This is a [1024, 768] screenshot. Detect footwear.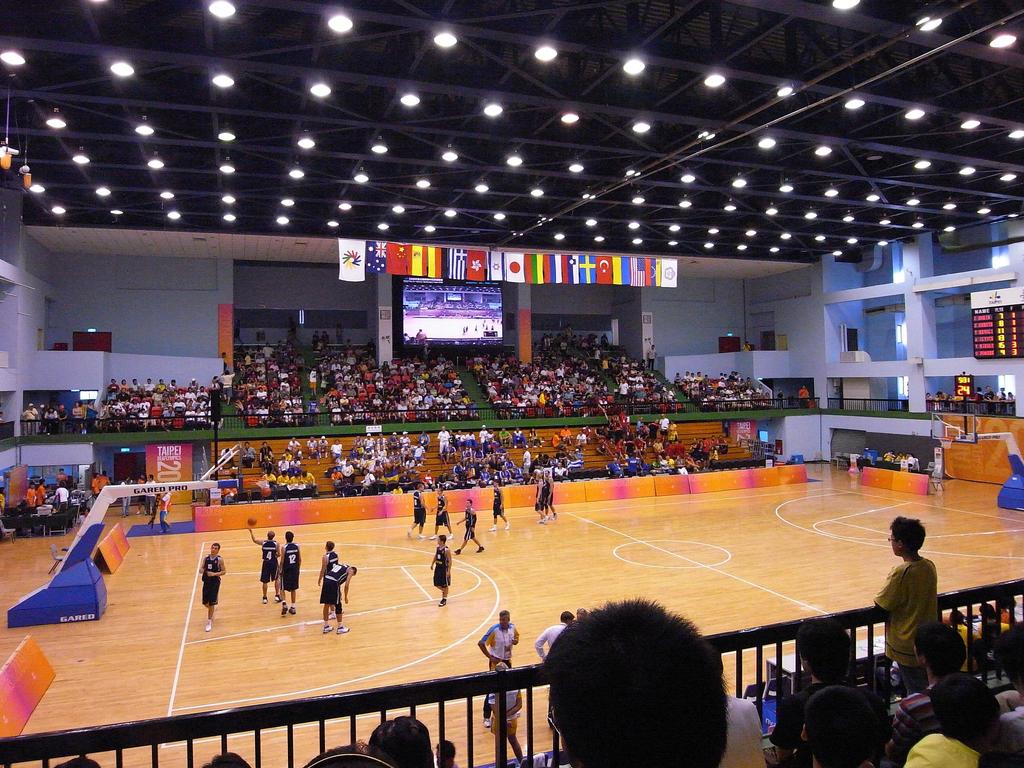
Rect(505, 519, 510, 532).
